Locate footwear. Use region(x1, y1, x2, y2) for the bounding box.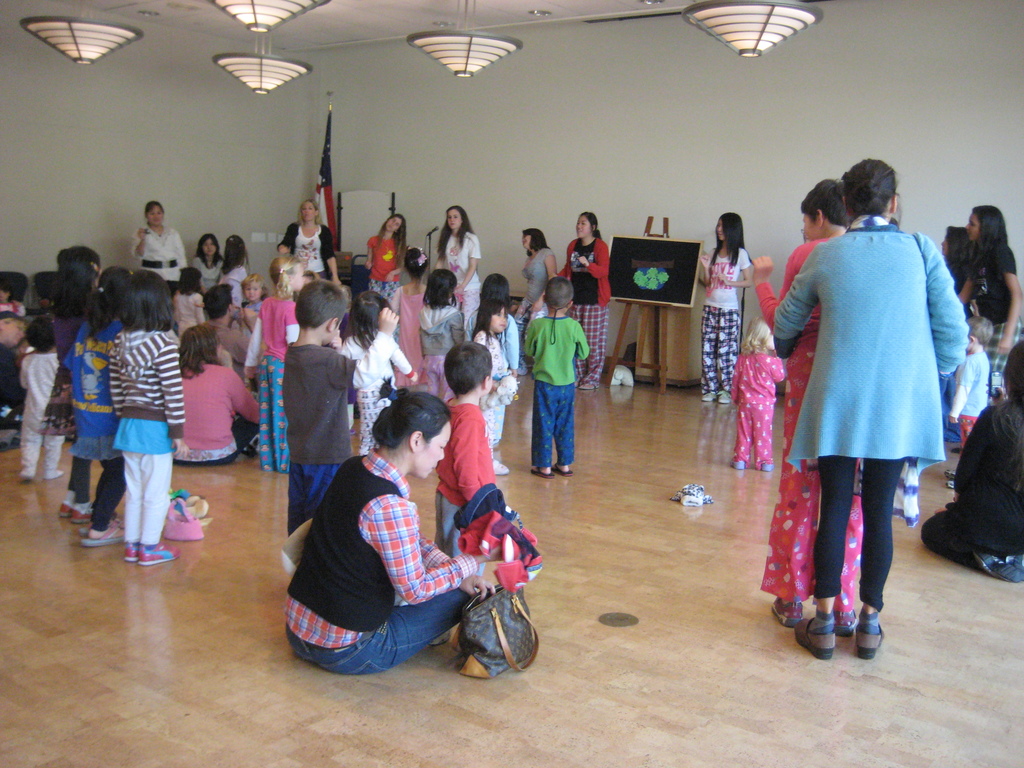
region(56, 502, 81, 514).
